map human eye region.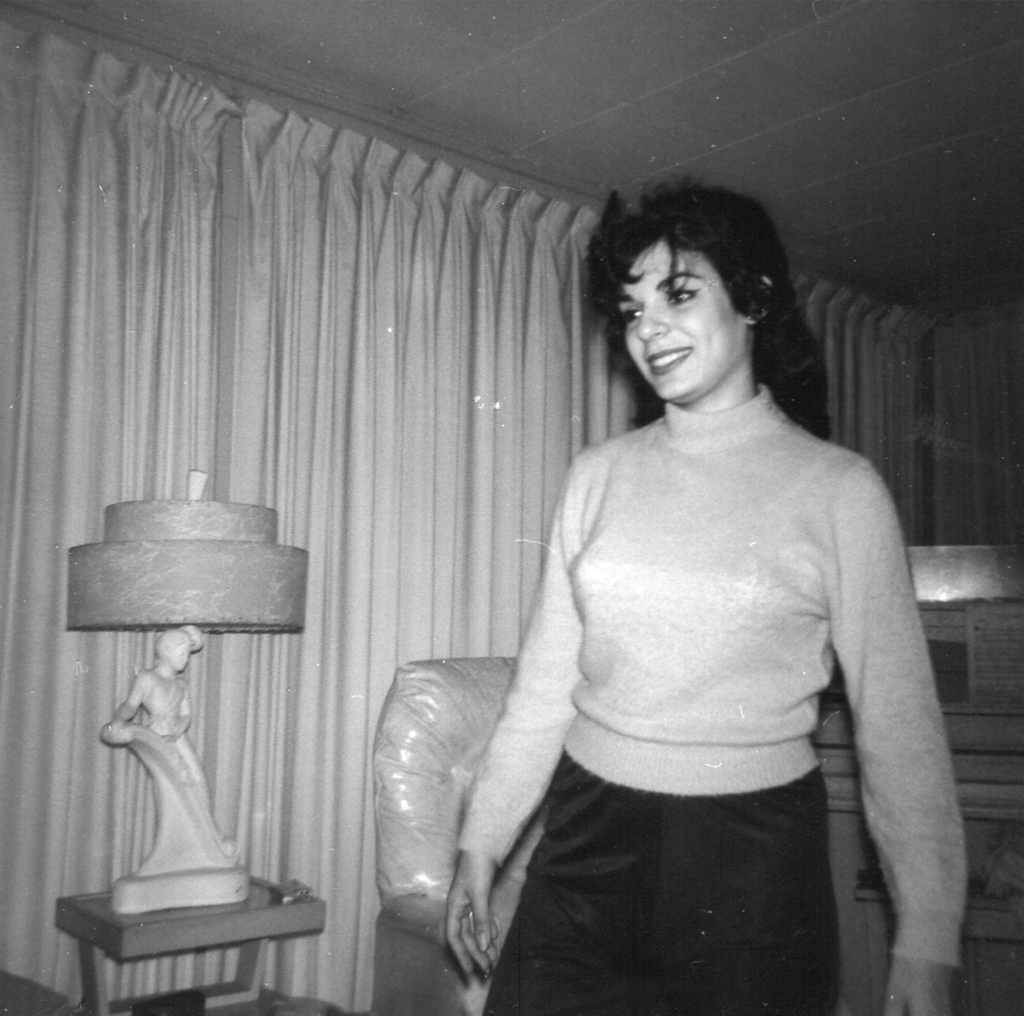
Mapped to region(664, 282, 699, 307).
